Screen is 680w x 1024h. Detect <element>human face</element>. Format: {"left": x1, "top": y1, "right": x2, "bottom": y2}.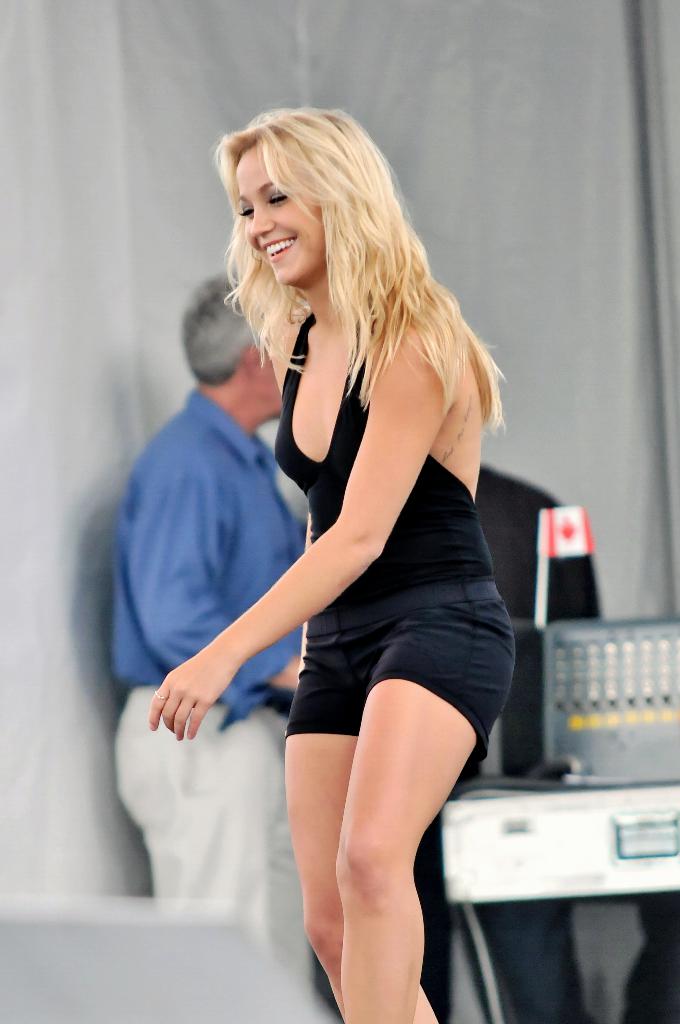
{"left": 246, "top": 353, "right": 283, "bottom": 421}.
